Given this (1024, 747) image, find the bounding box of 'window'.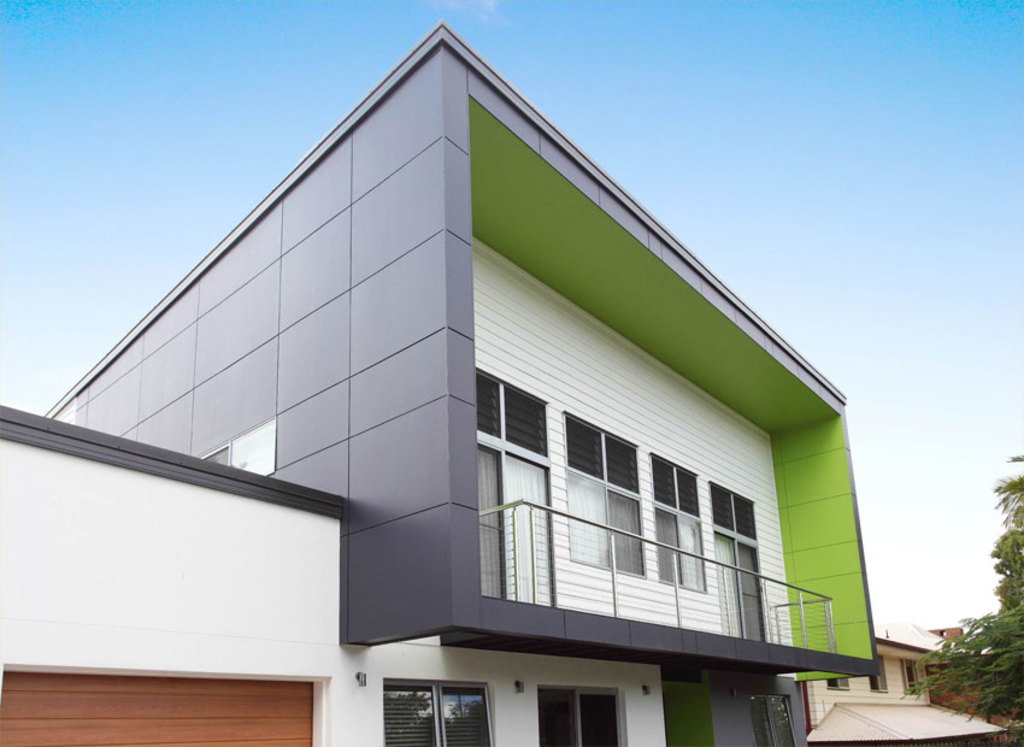
locate(382, 677, 496, 746).
